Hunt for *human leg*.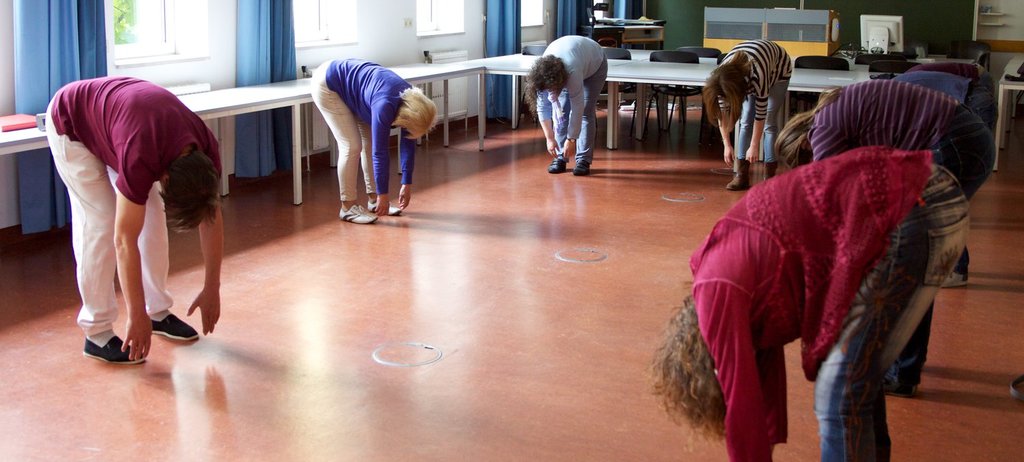
Hunted down at 763/52/784/178.
